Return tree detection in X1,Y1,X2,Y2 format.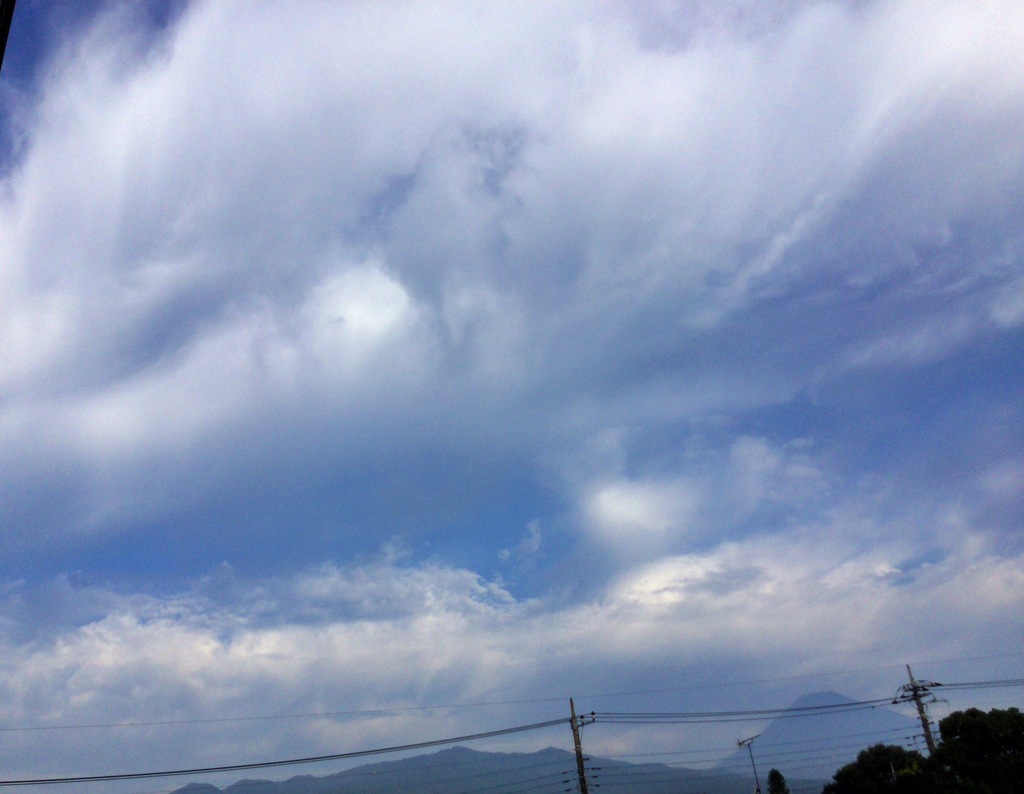
820,708,1023,793.
